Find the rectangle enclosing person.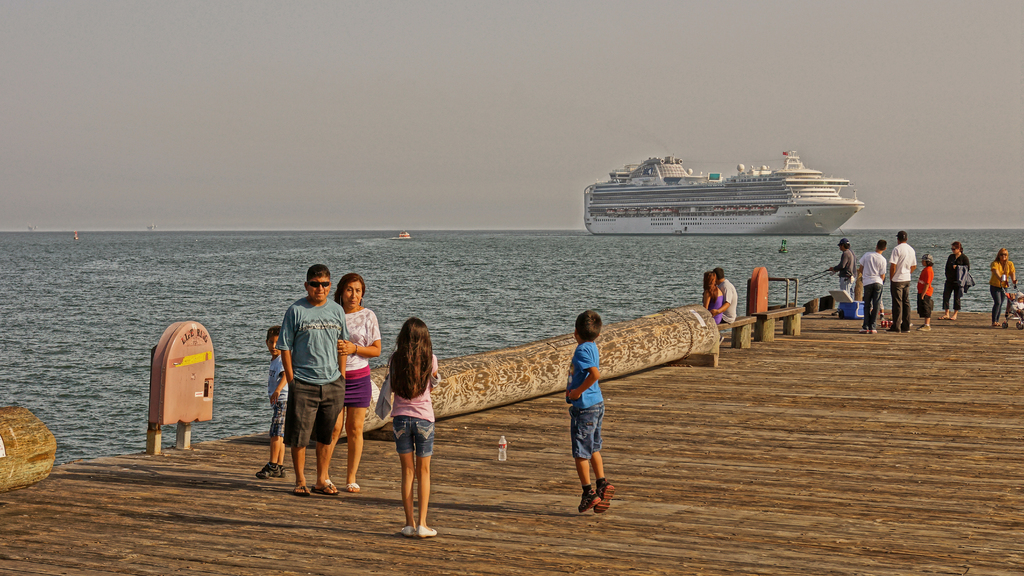
x1=255, y1=322, x2=284, y2=479.
